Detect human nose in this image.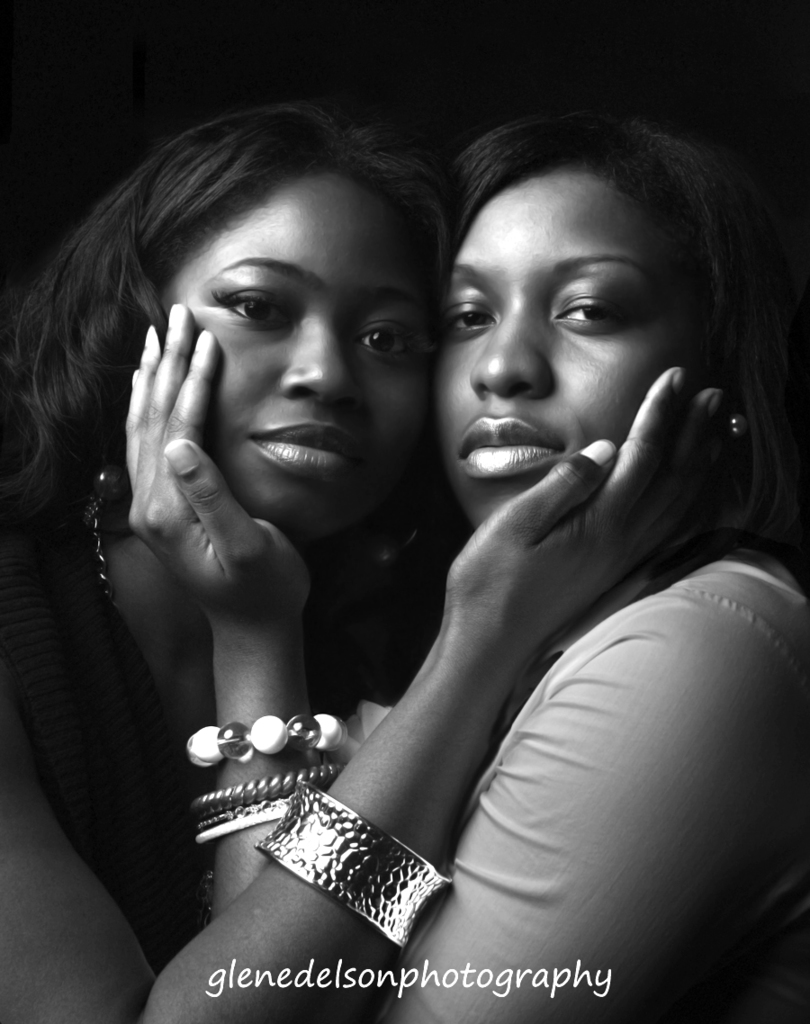
Detection: 466:298:556:397.
